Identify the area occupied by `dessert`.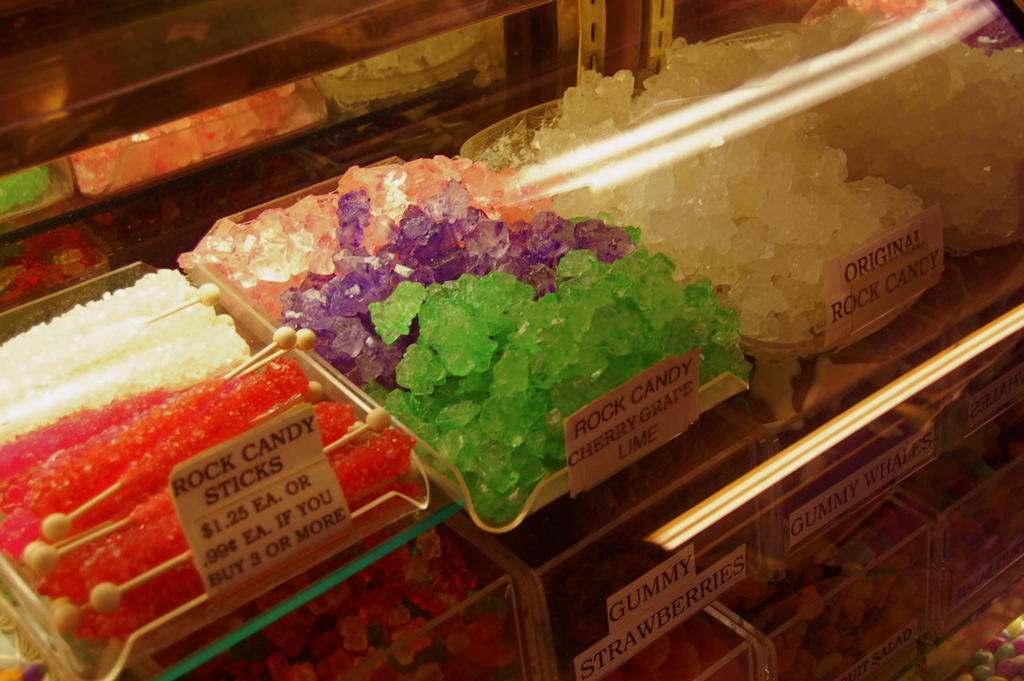
Area: (x1=147, y1=148, x2=770, y2=544).
